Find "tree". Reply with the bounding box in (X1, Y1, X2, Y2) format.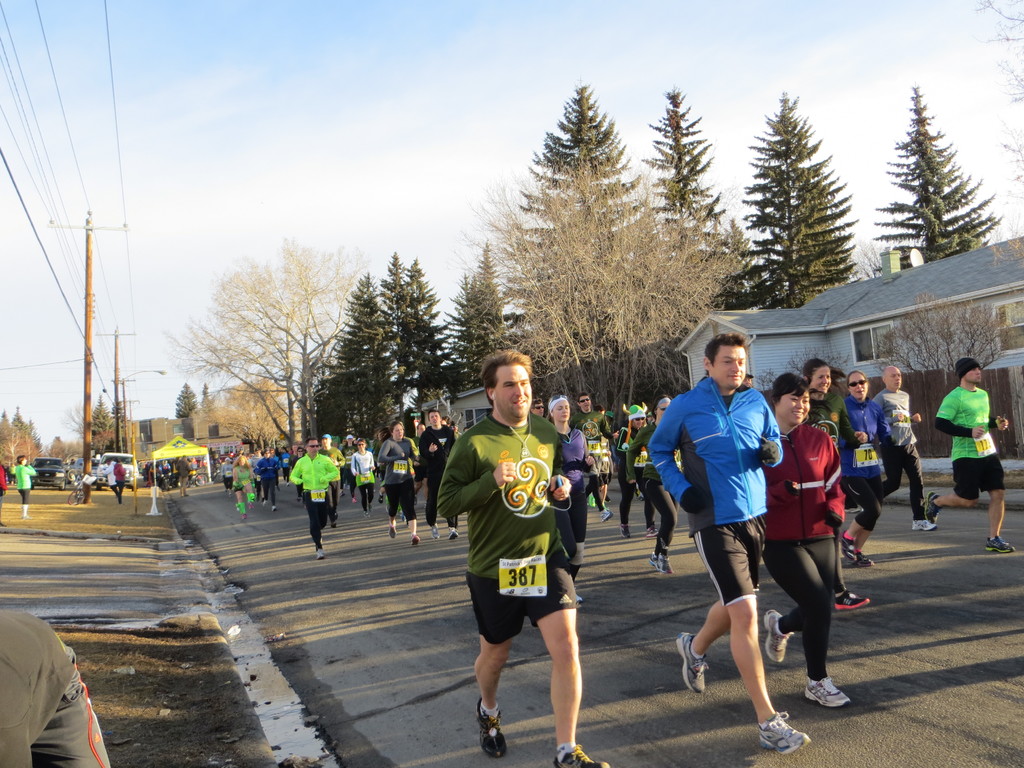
(174, 380, 196, 420).
